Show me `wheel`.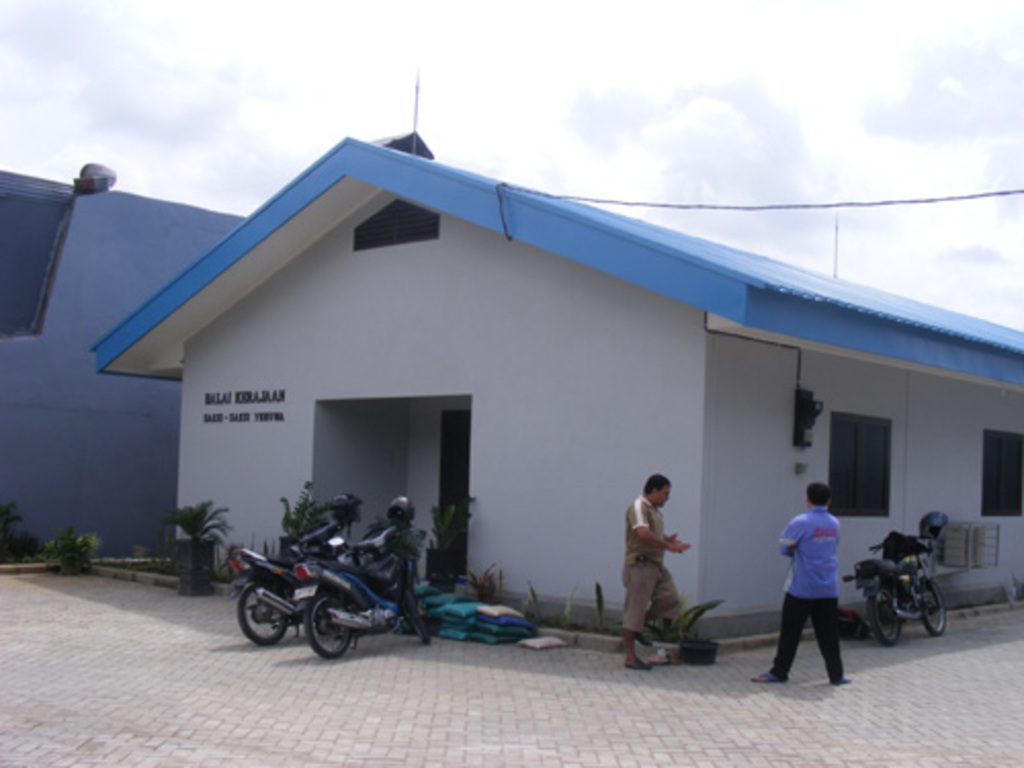
`wheel` is here: 868 586 903 641.
